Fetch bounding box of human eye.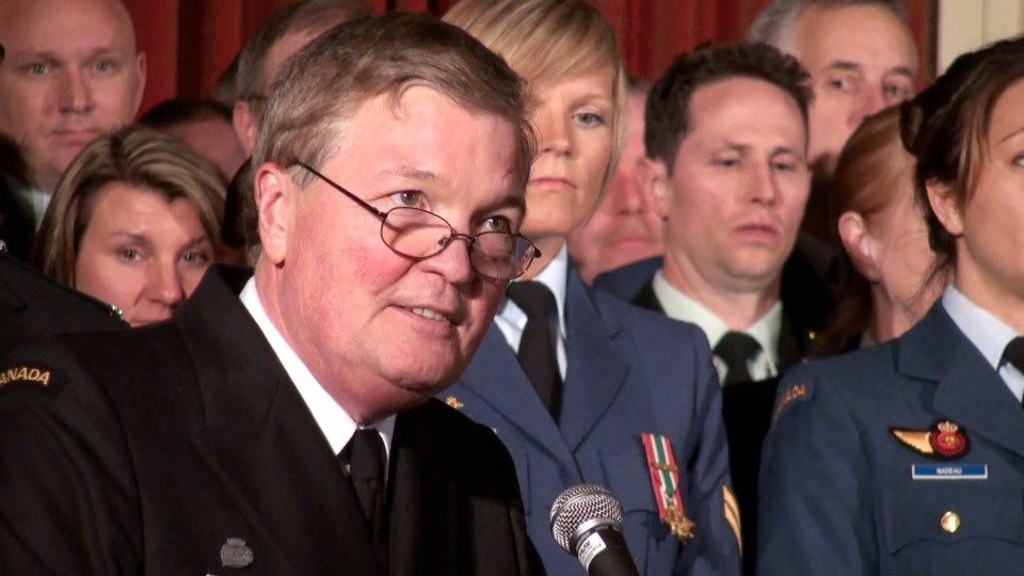
Bbox: crop(707, 149, 741, 171).
